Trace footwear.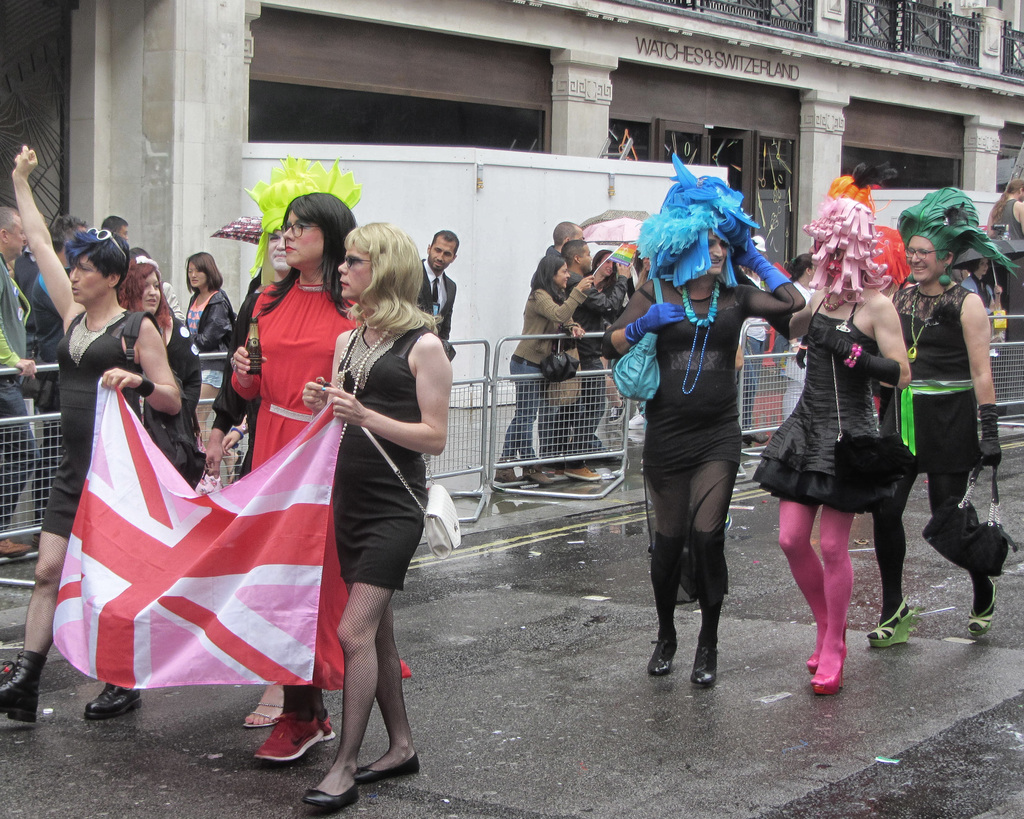
Traced to detection(351, 752, 420, 782).
